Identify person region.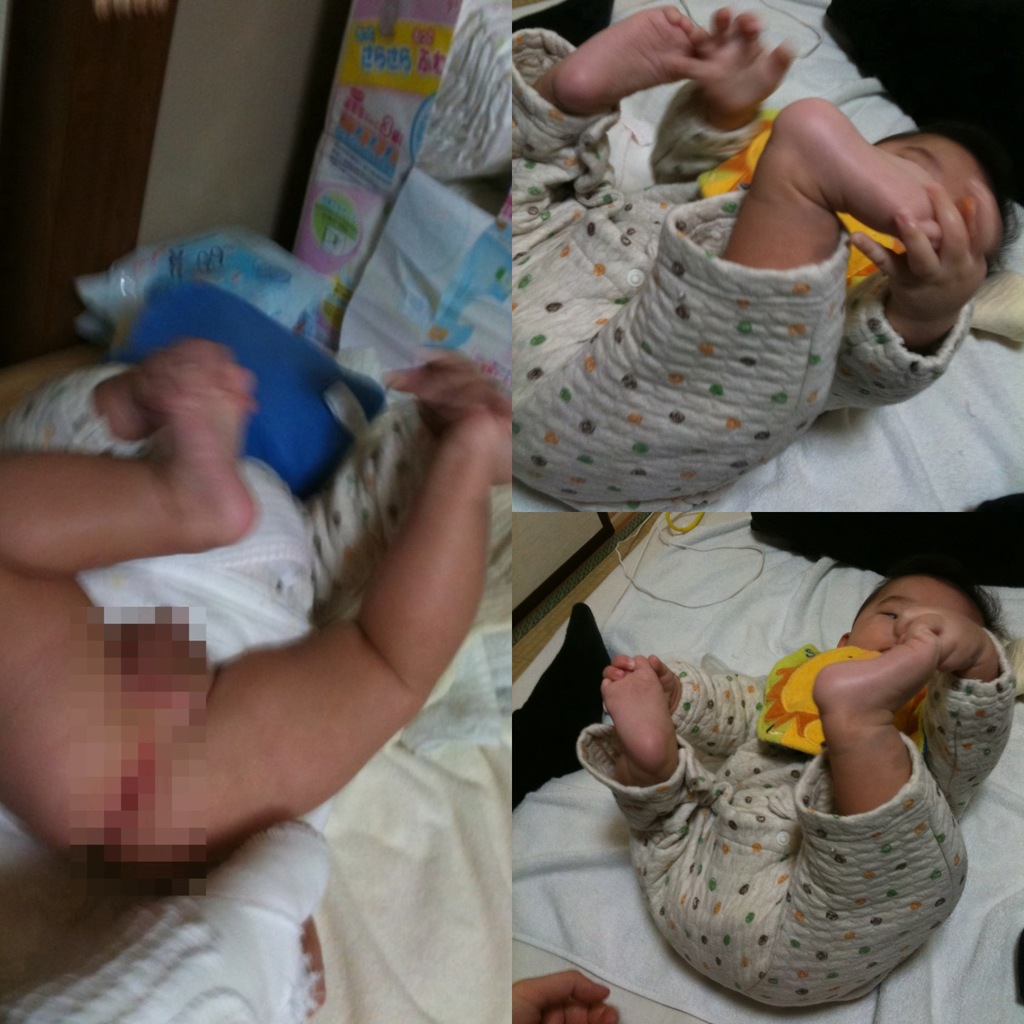
Region: rect(600, 563, 1016, 1009).
